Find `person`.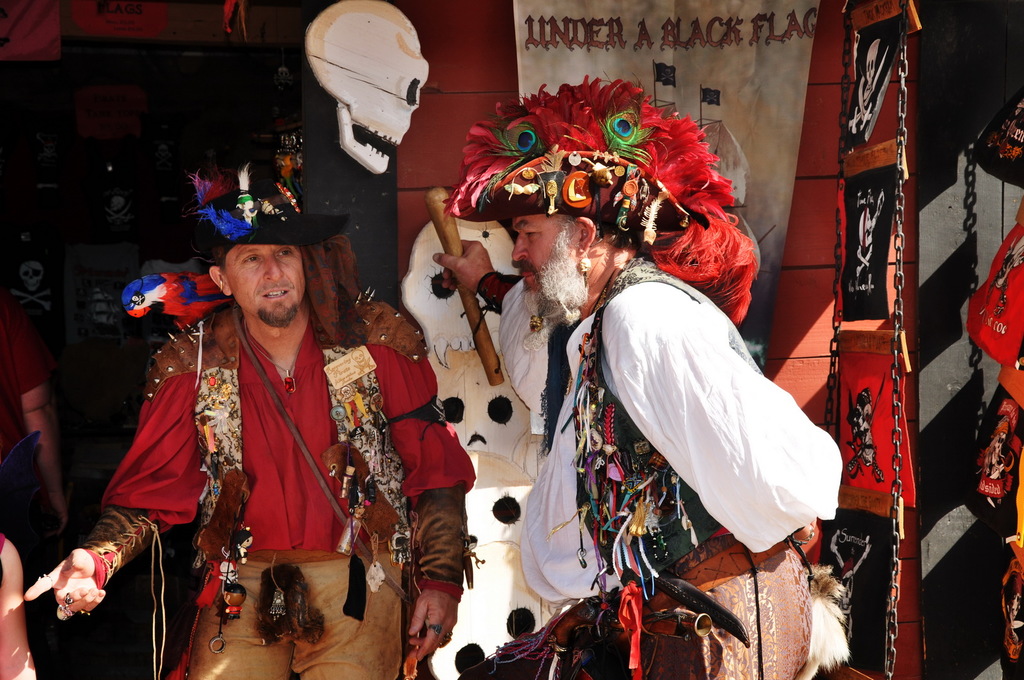
0/284/73/679.
